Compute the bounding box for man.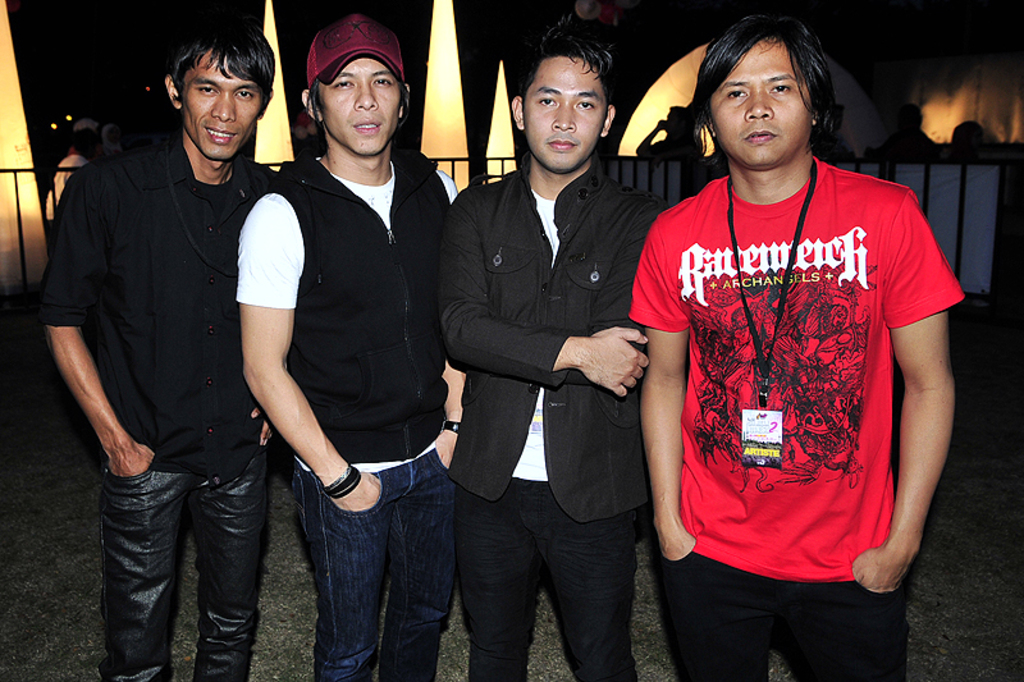
pyautogui.locateOnScreen(434, 4, 669, 681).
